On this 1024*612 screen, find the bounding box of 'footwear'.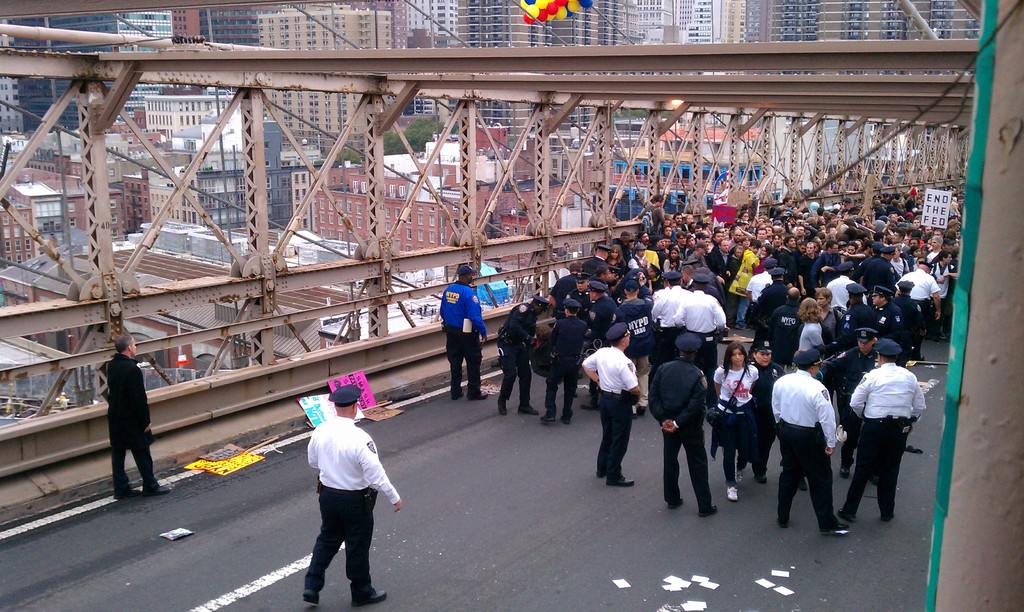
Bounding box: l=543, t=411, r=554, b=421.
